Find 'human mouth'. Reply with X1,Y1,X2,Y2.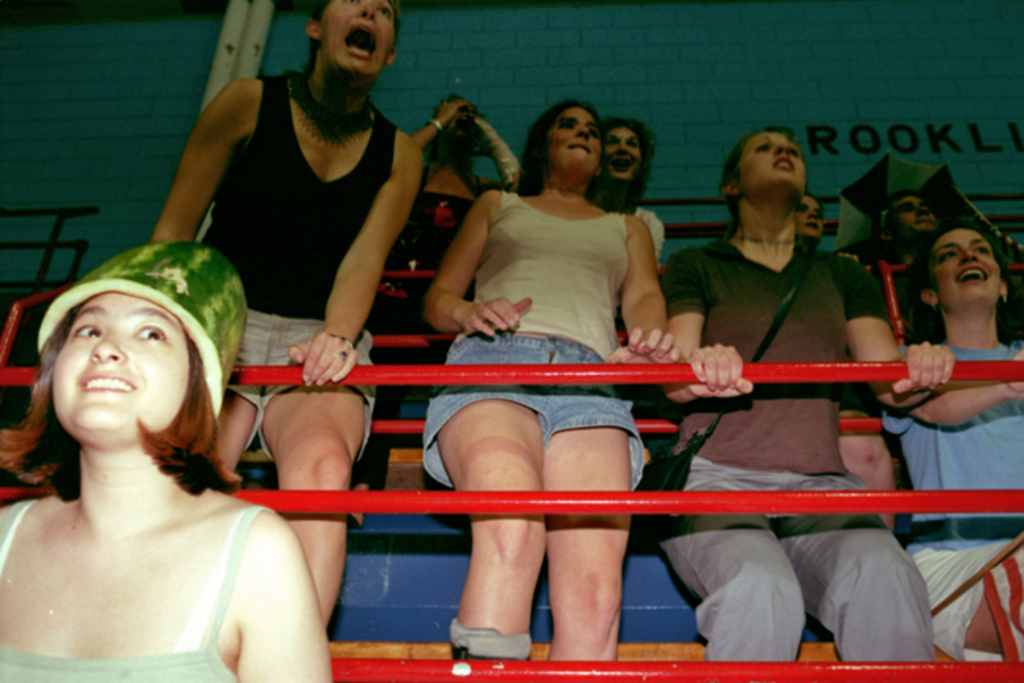
567,149,588,152.
